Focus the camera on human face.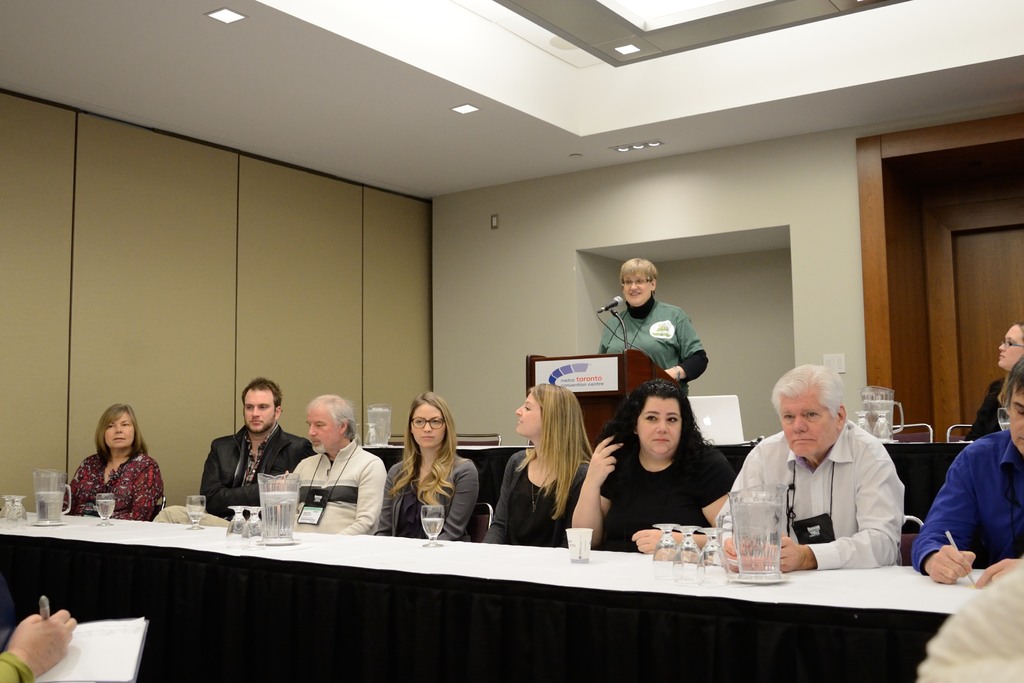
Focus region: (241, 391, 276, 432).
